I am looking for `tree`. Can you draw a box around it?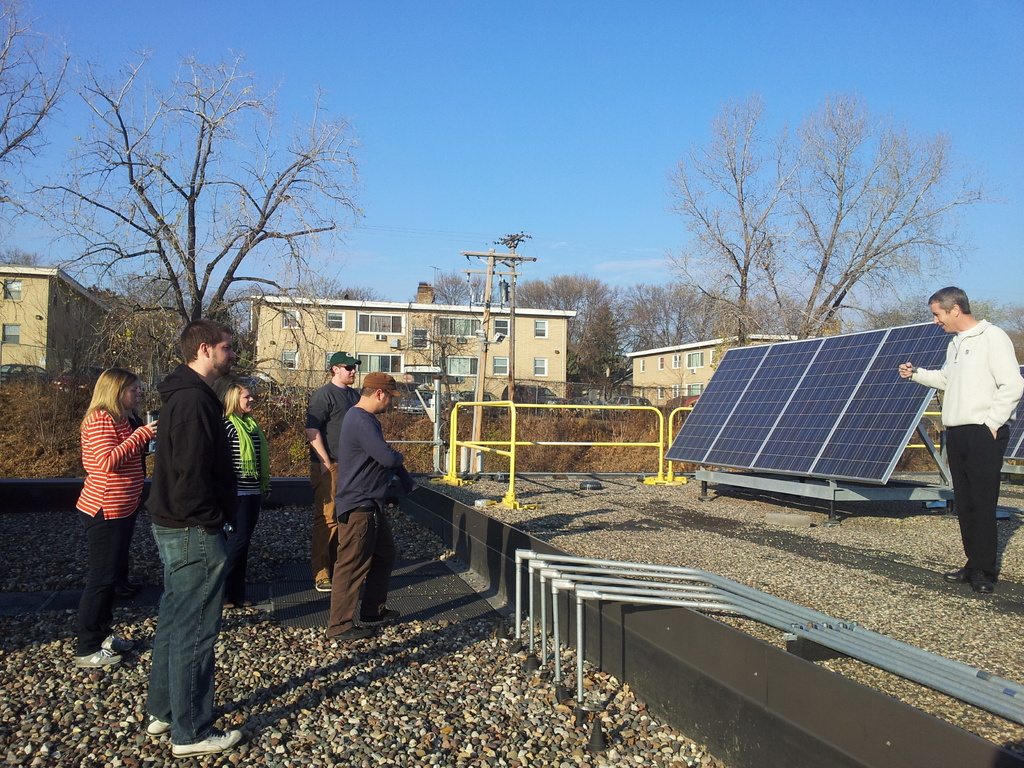
Sure, the bounding box is bbox=[47, 71, 393, 412].
